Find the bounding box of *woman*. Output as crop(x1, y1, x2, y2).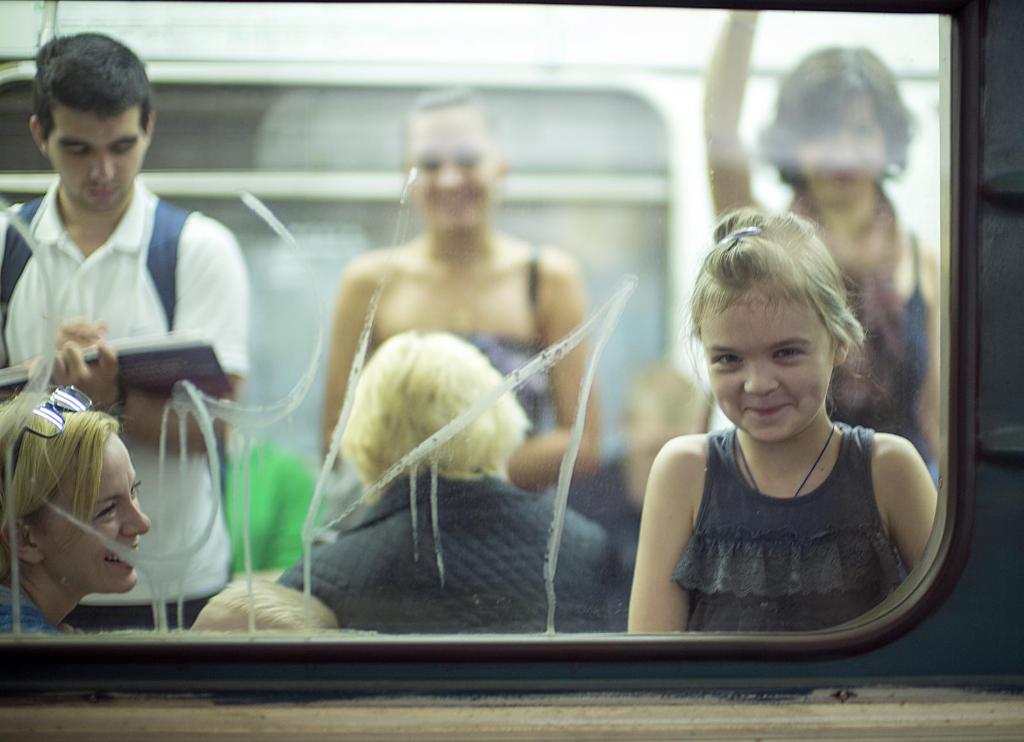
crop(0, 385, 150, 632).
